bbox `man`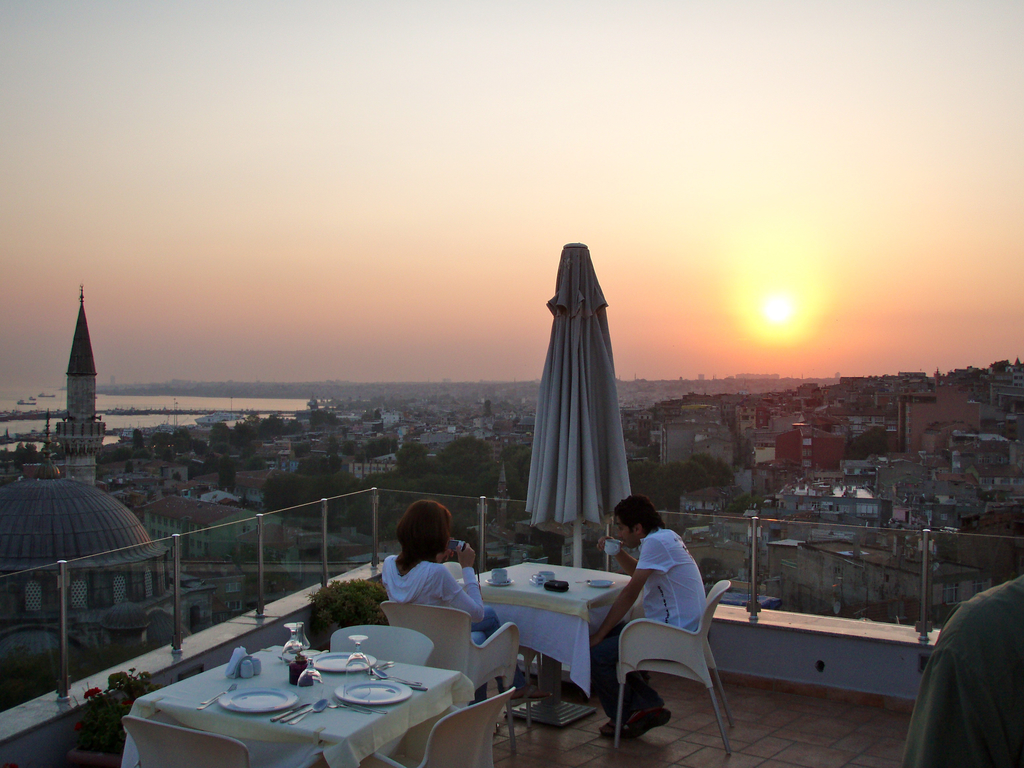
x1=584, y1=492, x2=708, y2=734
